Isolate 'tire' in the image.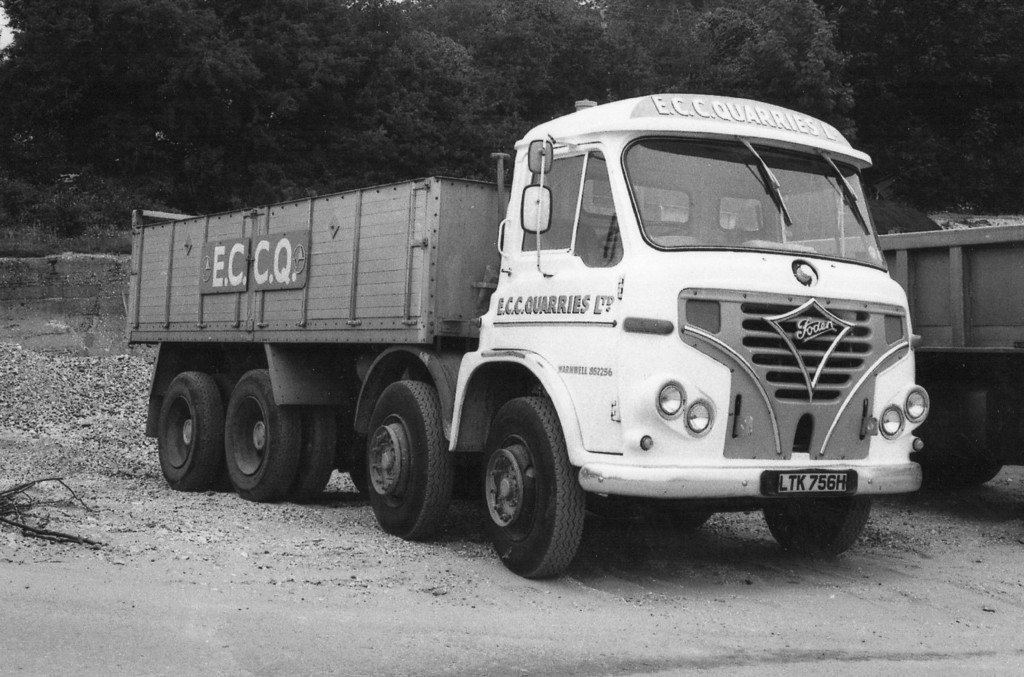
Isolated region: crop(476, 409, 593, 580).
